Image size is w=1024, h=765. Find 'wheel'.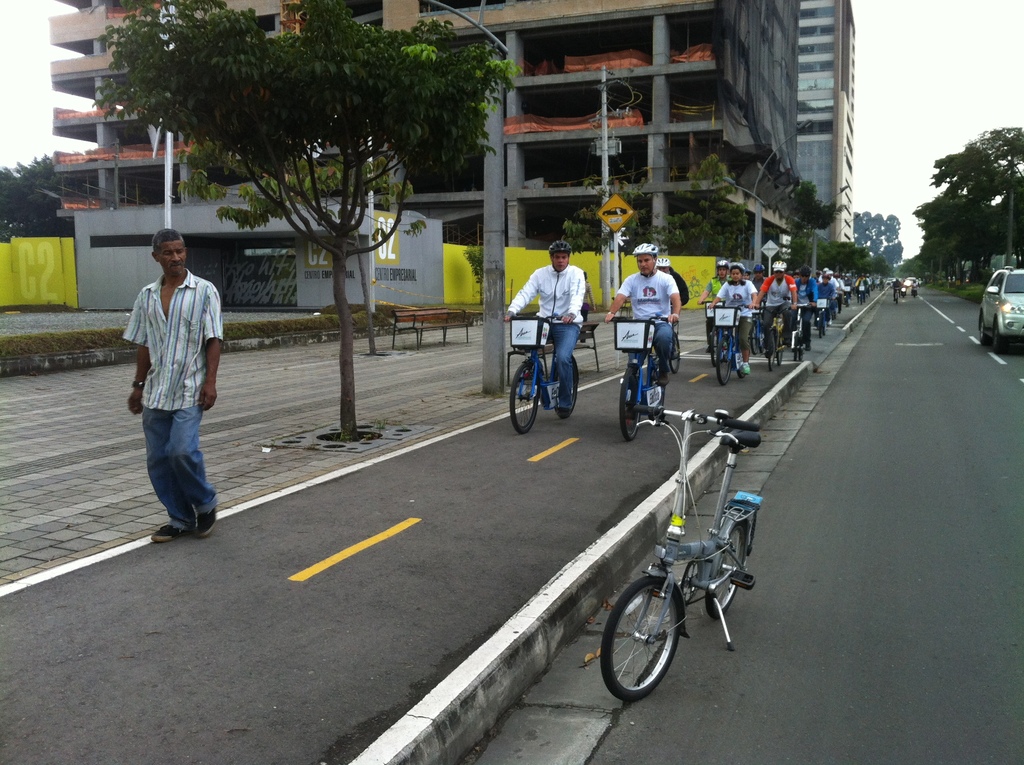
bbox(860, 287, 863, 315).
